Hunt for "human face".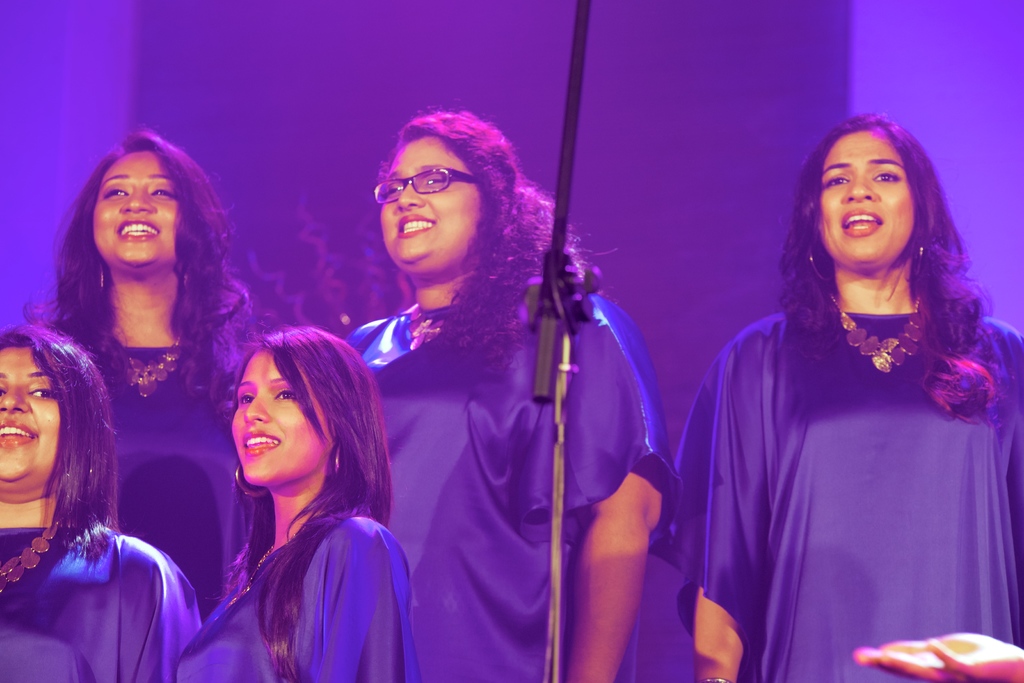
Hunted down at <box>378,137,476,258</box>.
